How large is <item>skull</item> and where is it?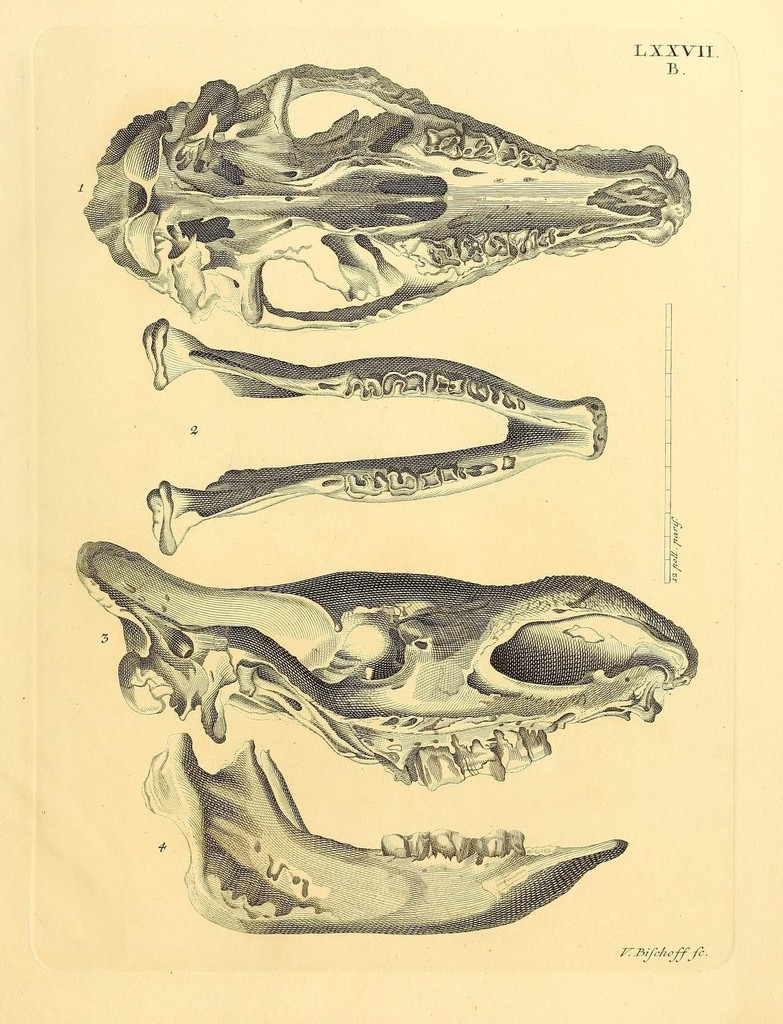
Bounding box: [74, 538, 704, 789].
